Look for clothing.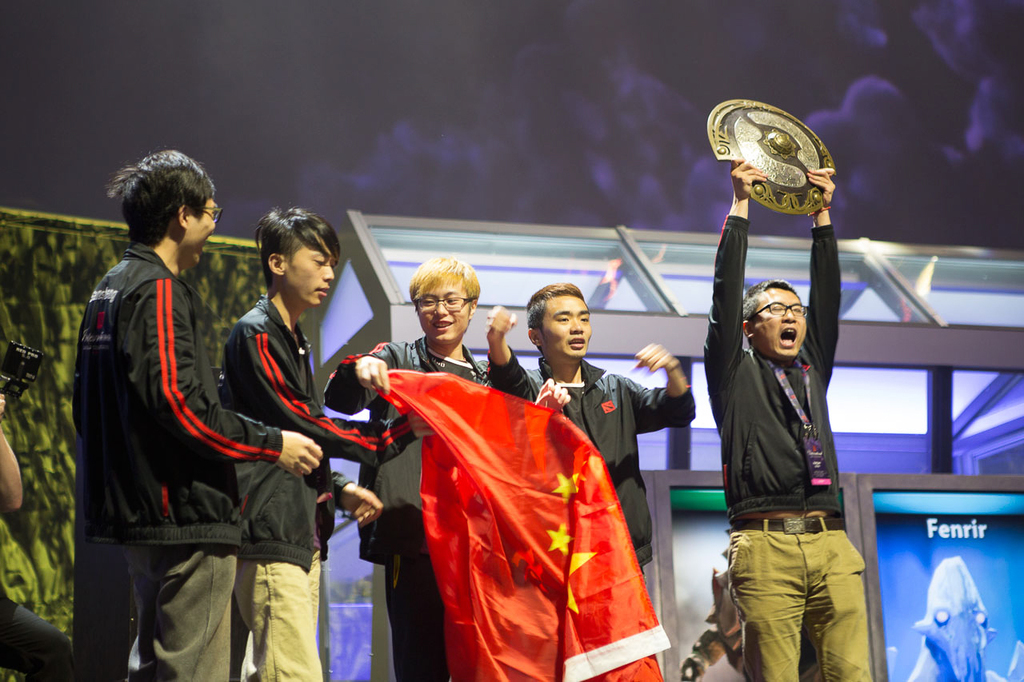
Found: <region>218, 305, 406, 681</region>.
